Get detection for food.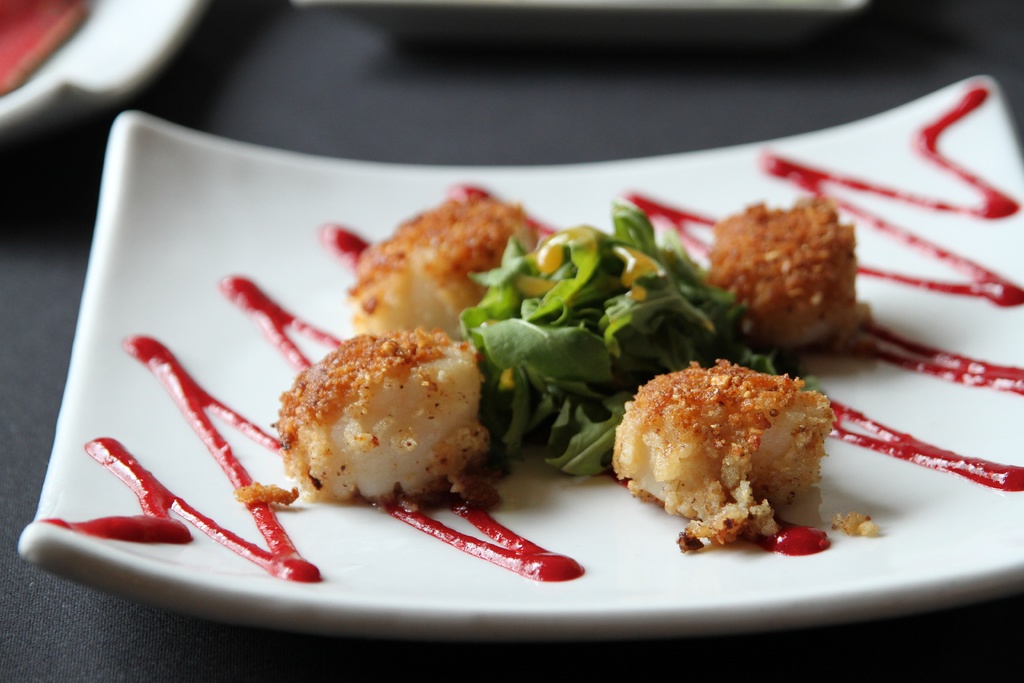
Detection: <box>40,83,1023,582</box>.
